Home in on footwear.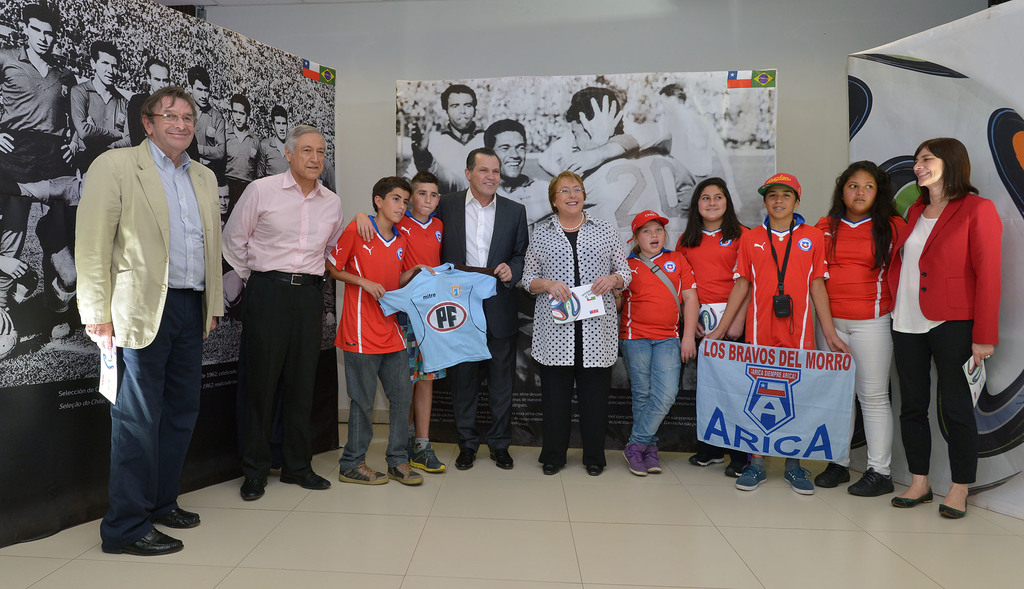
Homed in at detection(388, 459, 425, 487).
